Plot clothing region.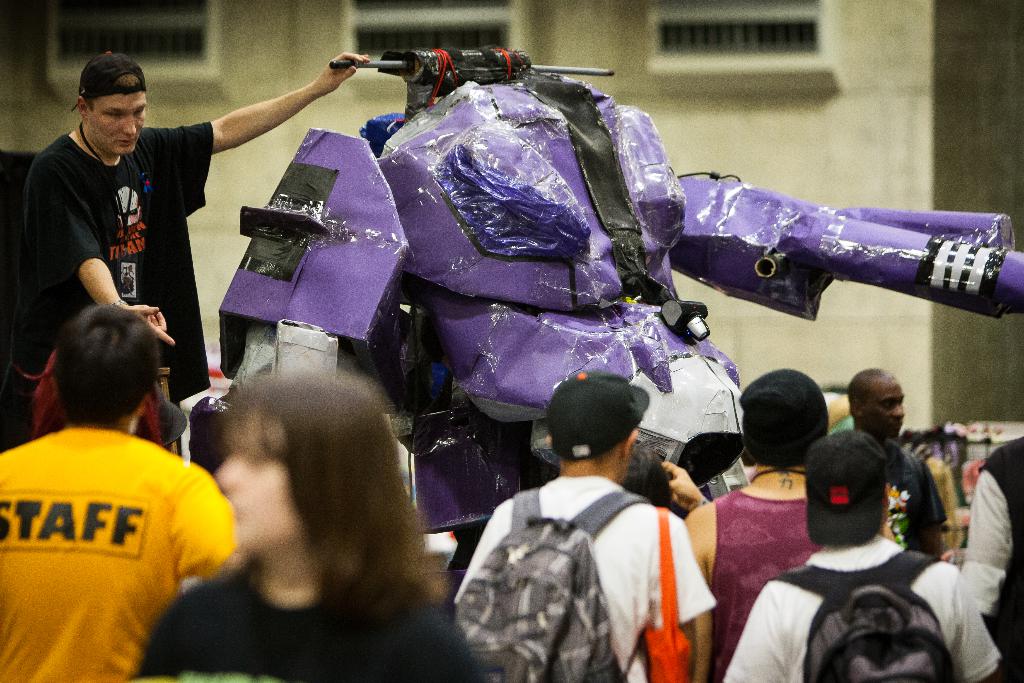
Plotted at rect(732, 536, 1000, 682).
